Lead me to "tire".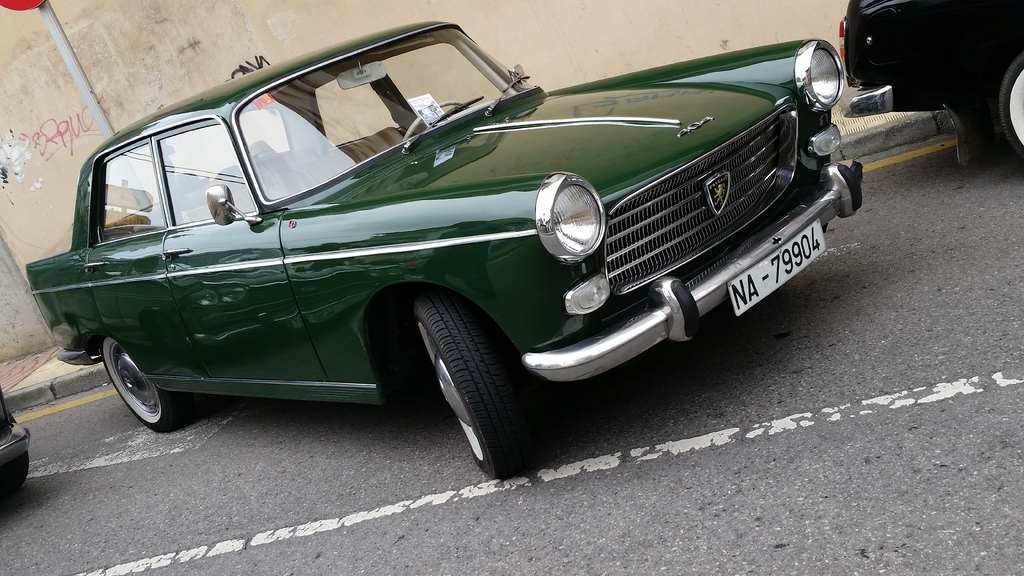
Lead to x1=97 y1=330 x2=186 y2=433.
